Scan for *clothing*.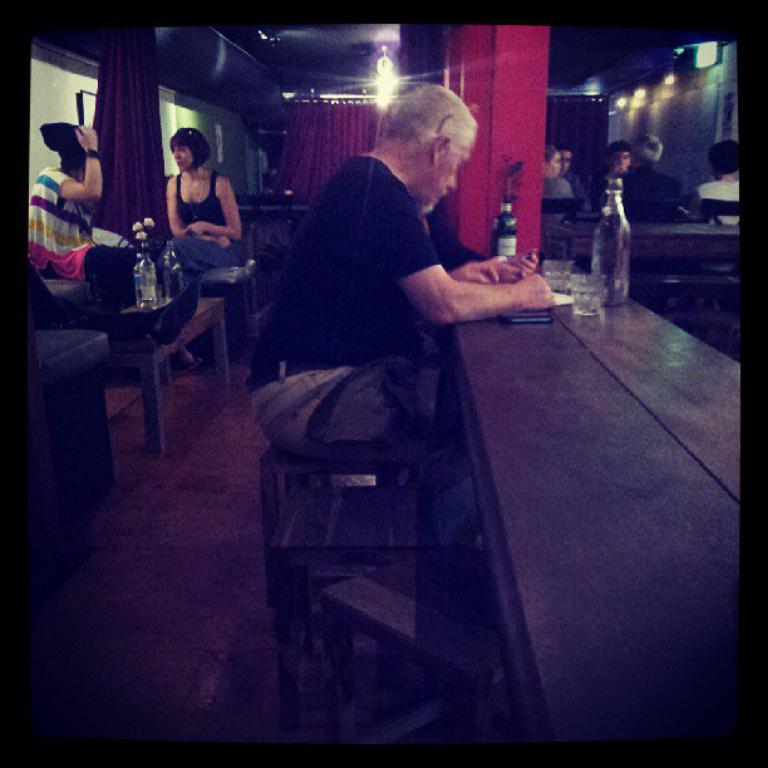
Scan result: Rect(620, 161, 676, 222).
